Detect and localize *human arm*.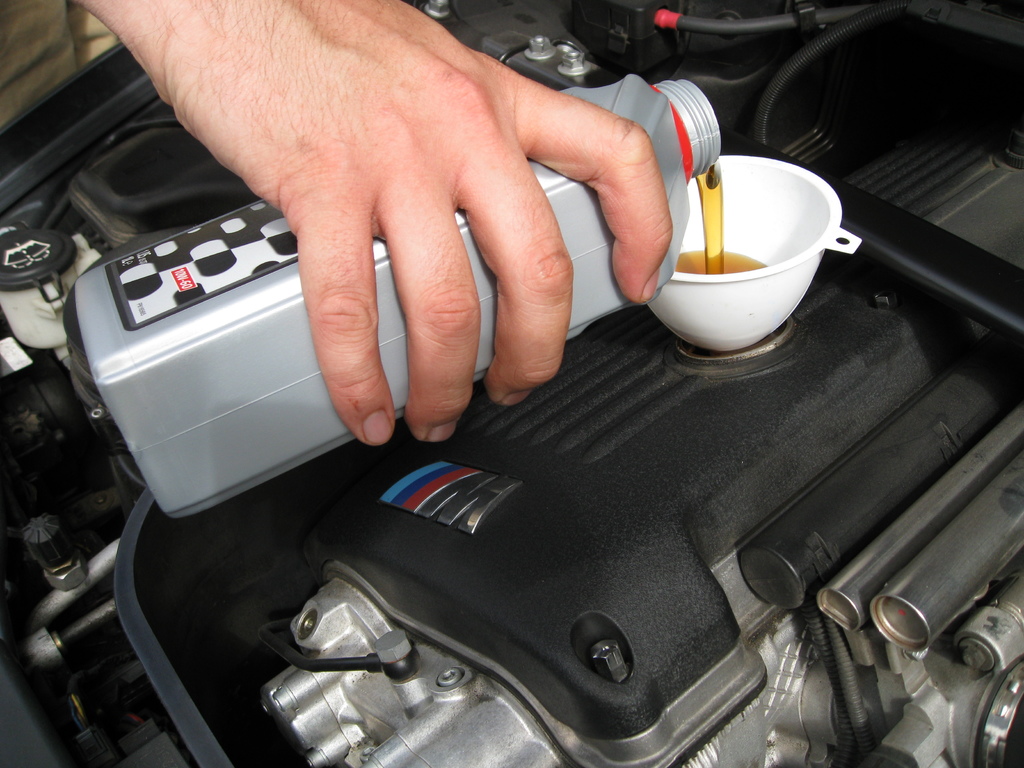
Localized at bbox=(84, 0, 637, 338).
